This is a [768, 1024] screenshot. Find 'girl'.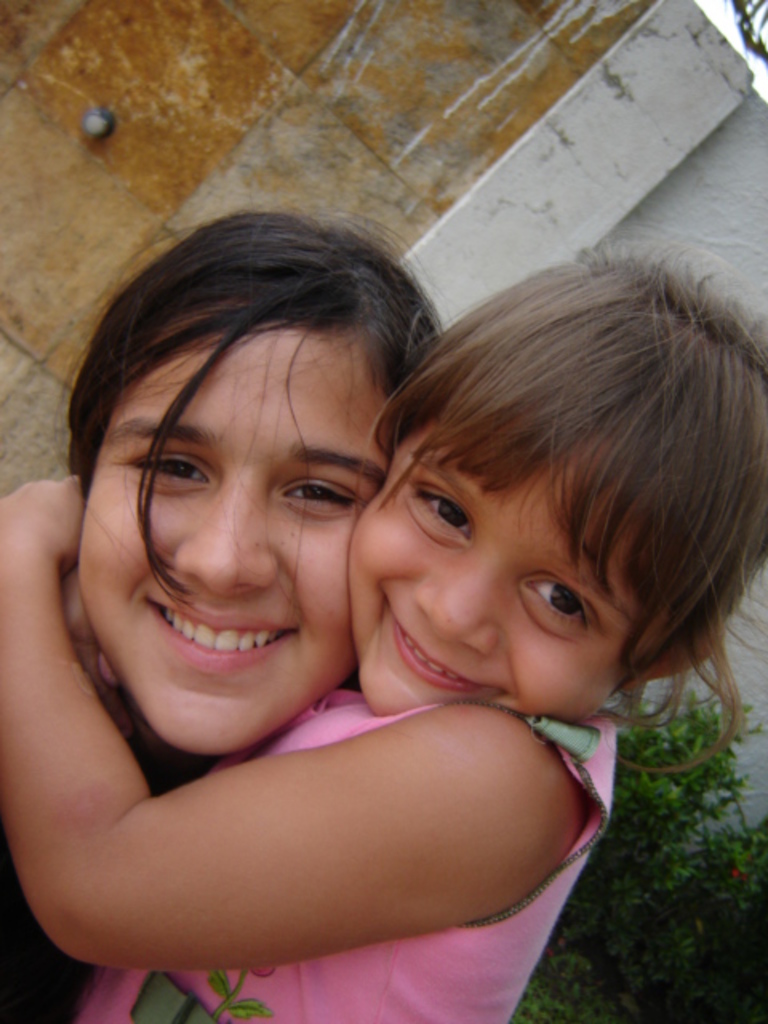
Bounding box: detection(0, 224, 766, 1022).
